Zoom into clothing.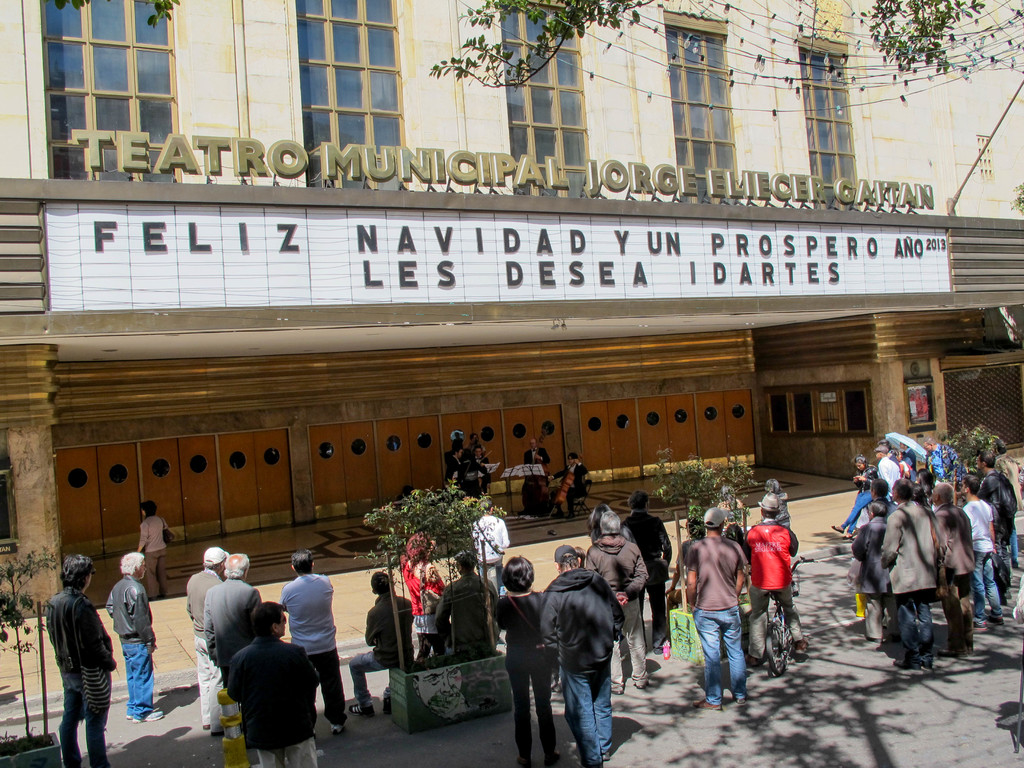
Zoom target: (left=489, top=589, right=556, bottom=757).
